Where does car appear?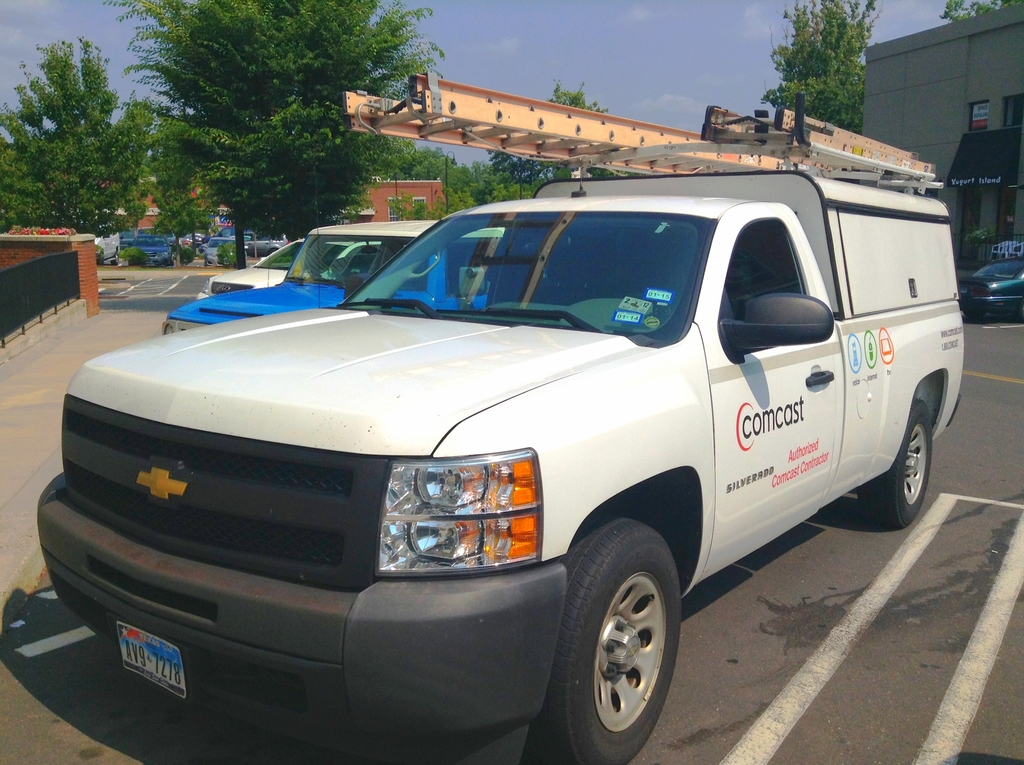
Appears at 159 229 506 335.
